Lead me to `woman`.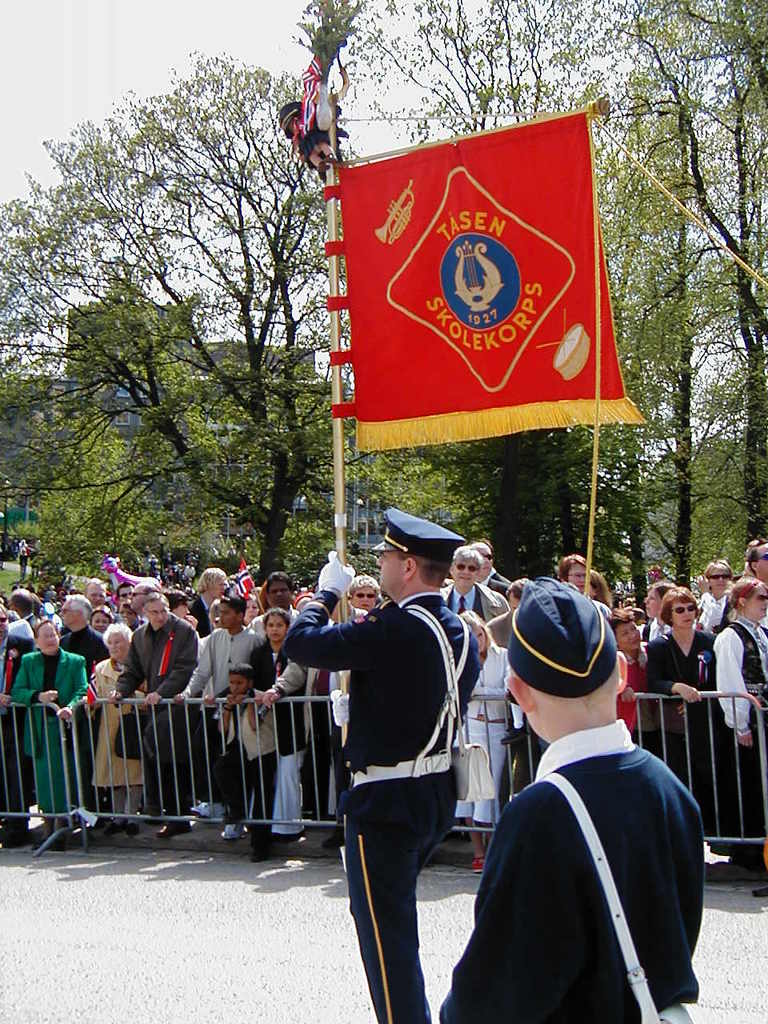
Lead to (584, 568, 616, 607).
